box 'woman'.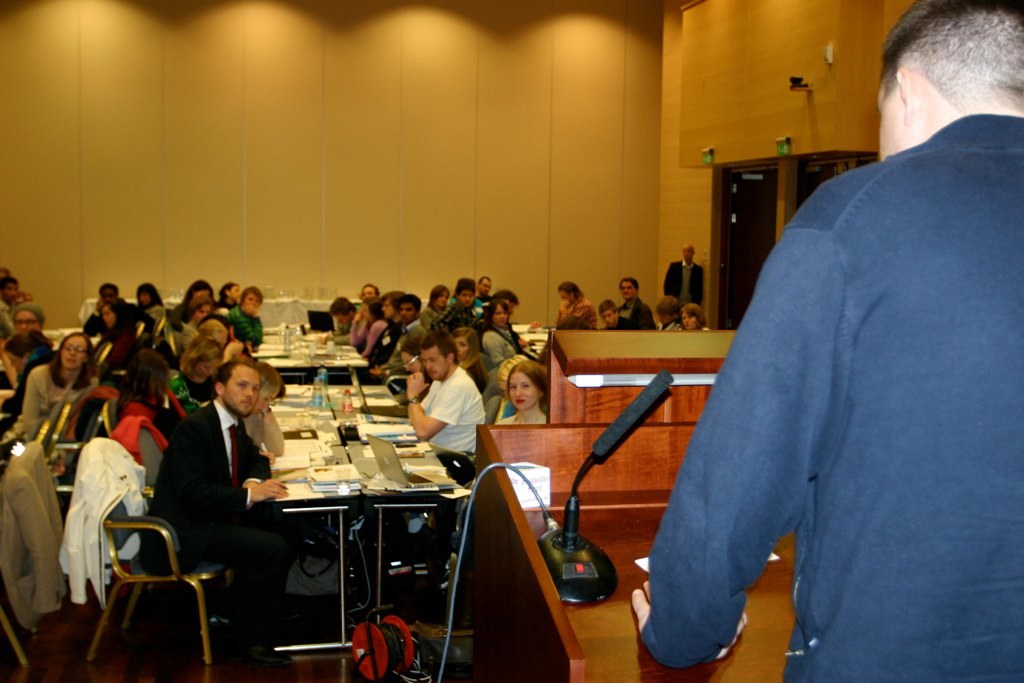
box(424, 284, 452, 329).
